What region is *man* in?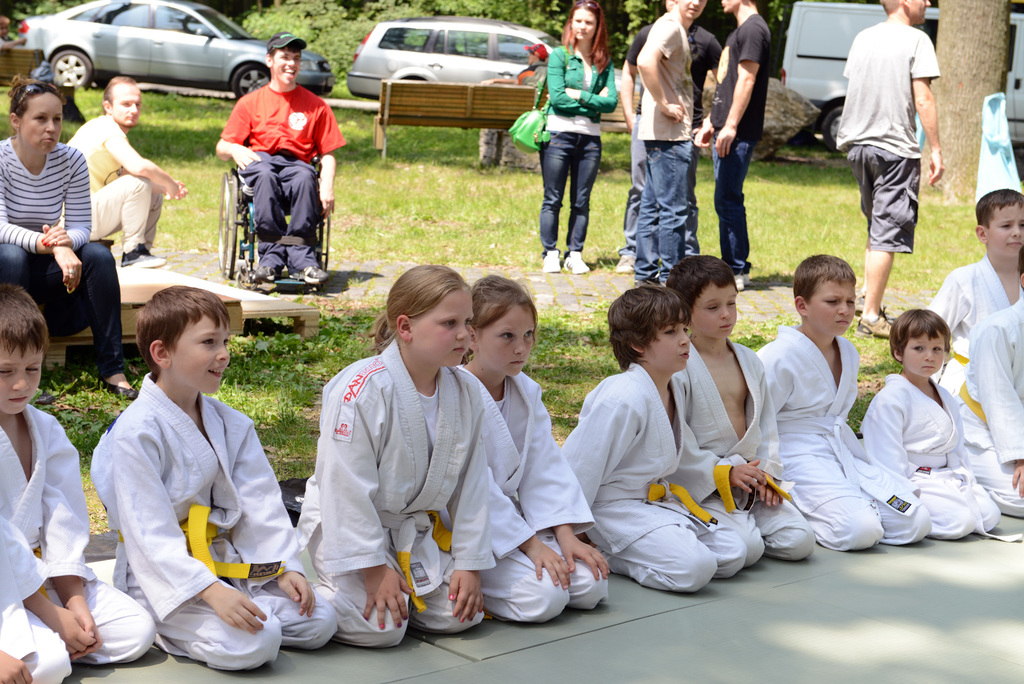
l=54, t=77, r=188, b=270.
